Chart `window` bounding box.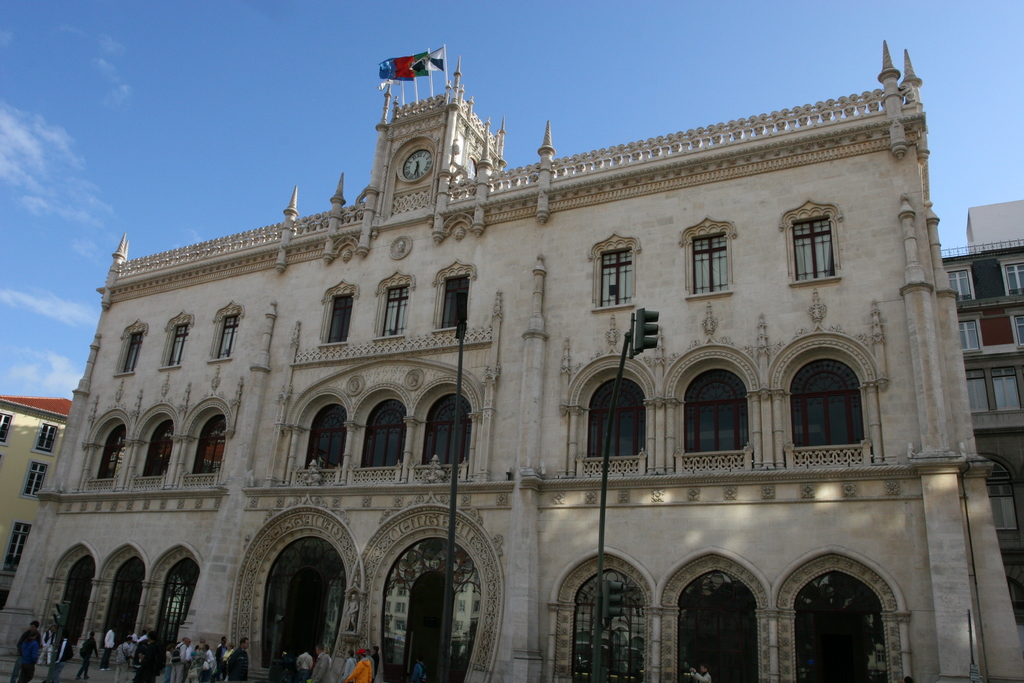
Charted: left=780, top=198, right=840, bottom=289.
